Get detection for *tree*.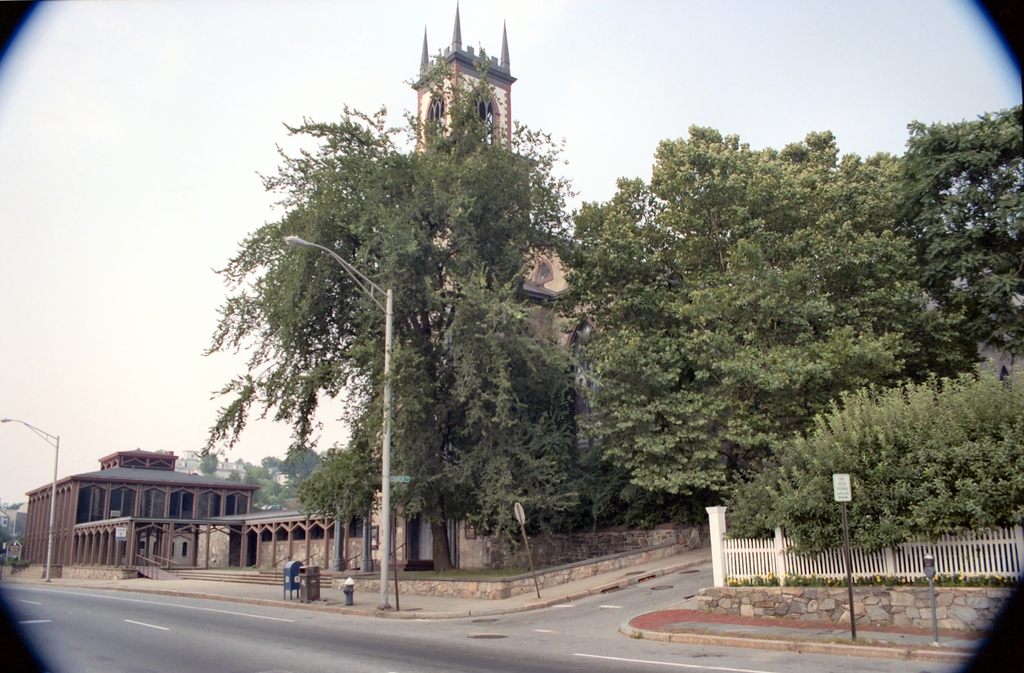
Detection: Rect(0, 508, 35, 564).
